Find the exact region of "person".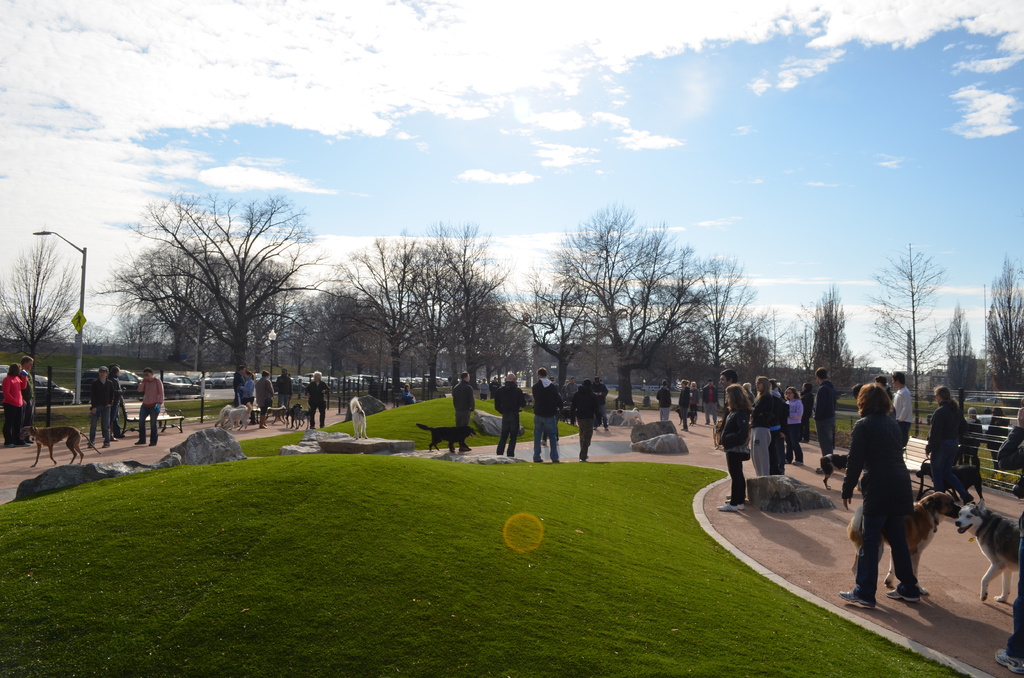
Exact region: <region>0, 360, 26, 449</region>.
